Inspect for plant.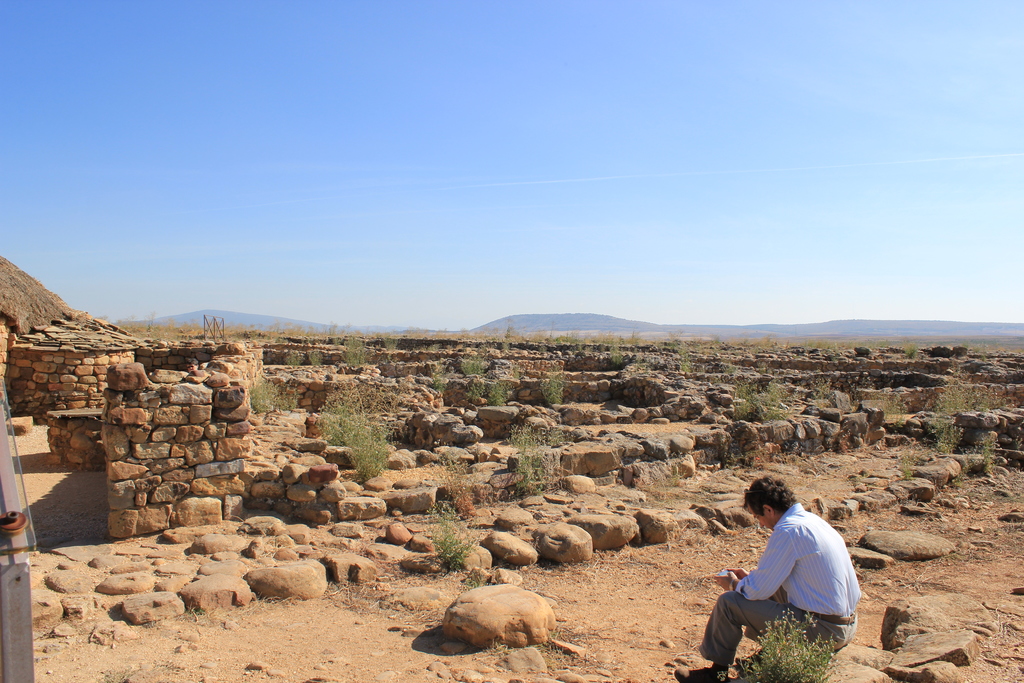
Inspection: [left=501, top=415, right=572, bottom=497].
